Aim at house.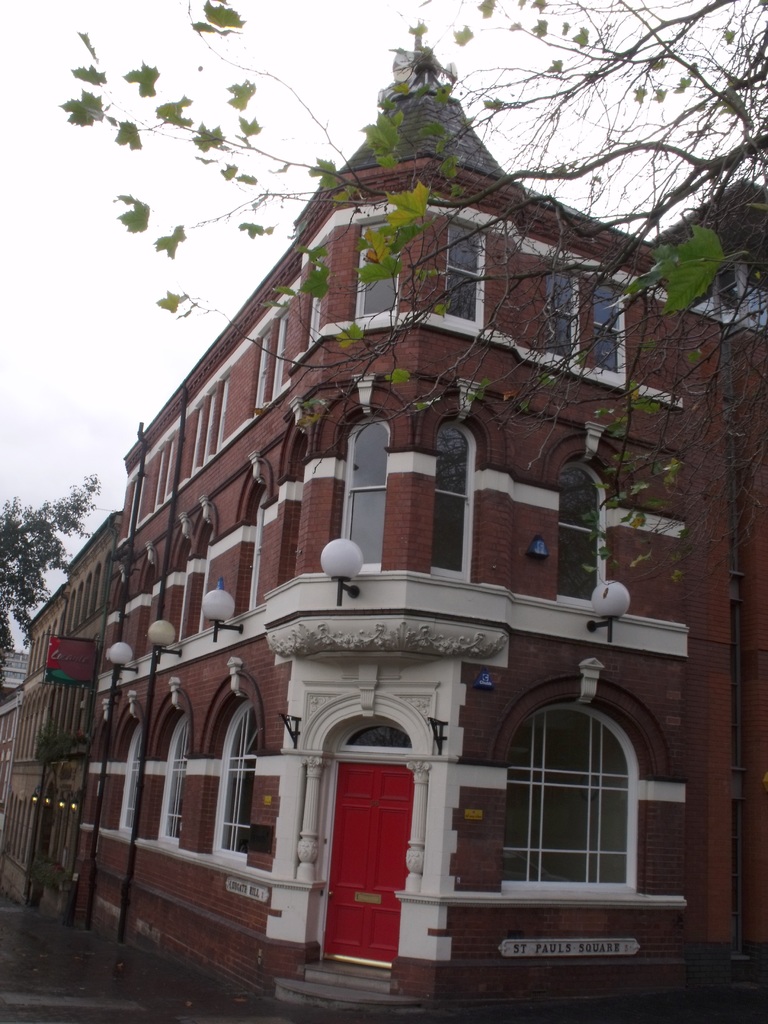
Aimed at box(0, 511, 121, 903).
